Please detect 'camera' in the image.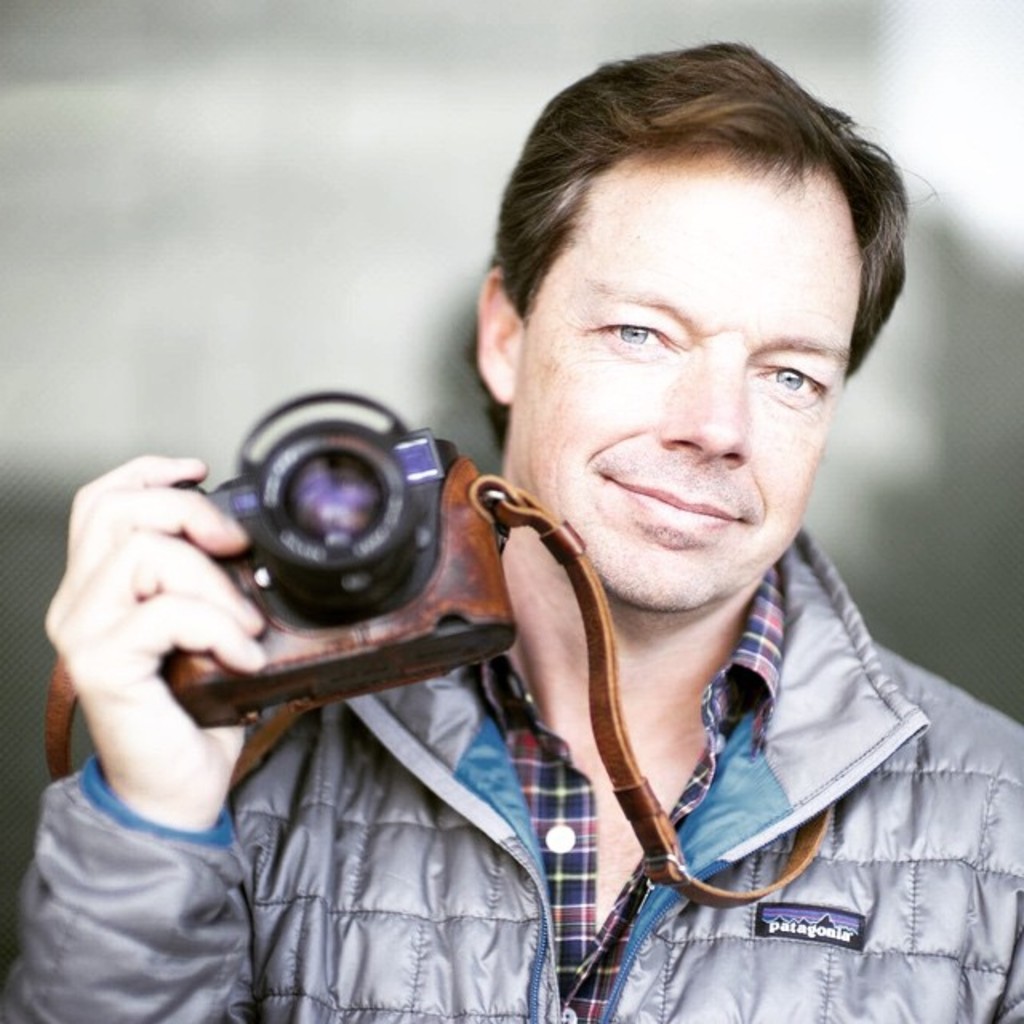
(x1=149, y1=413, x2=517, y2=730).
